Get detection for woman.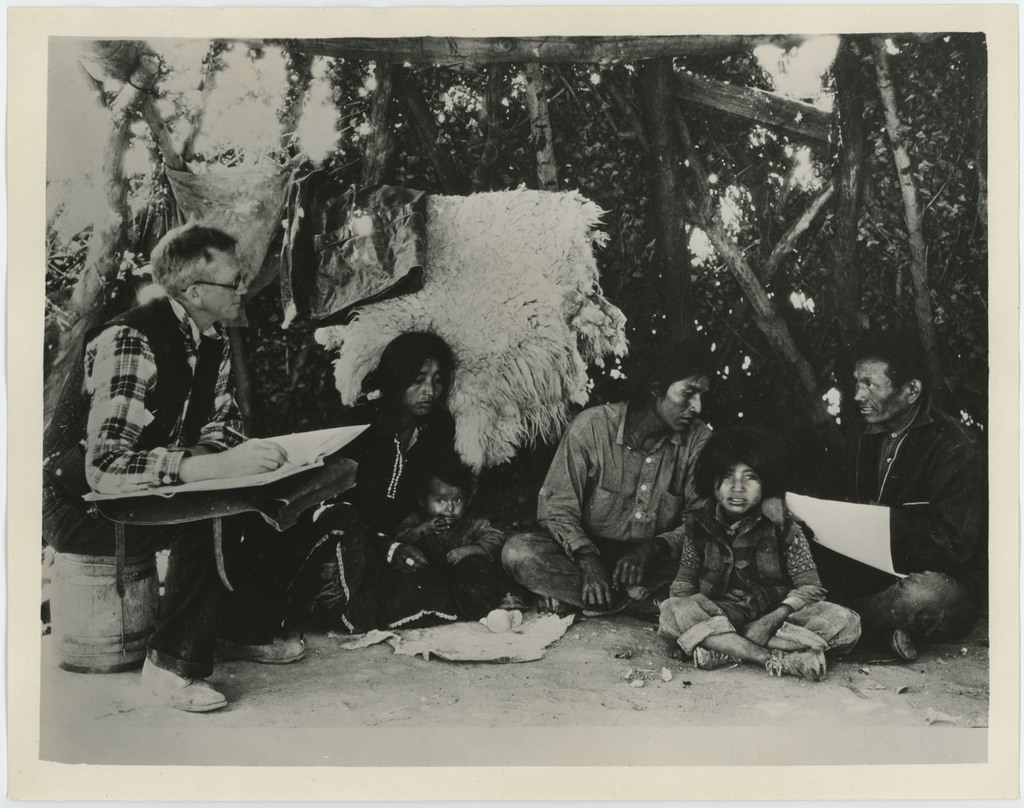
Detection: region(289, 330, 513, 637).
